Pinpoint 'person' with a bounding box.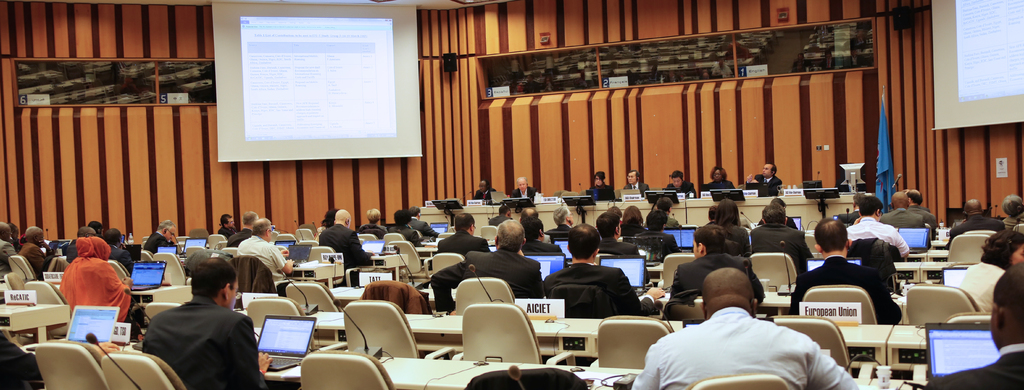
[left=592, top=211, right=638, bottom=256].
